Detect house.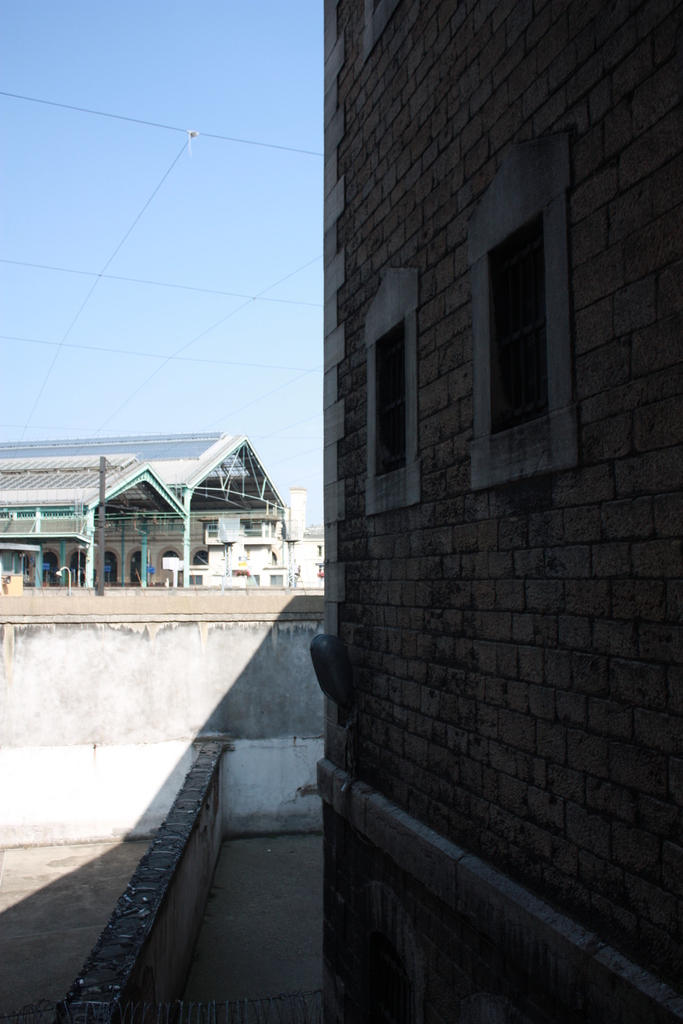
Detected at (318, 0, 682, 1023).
